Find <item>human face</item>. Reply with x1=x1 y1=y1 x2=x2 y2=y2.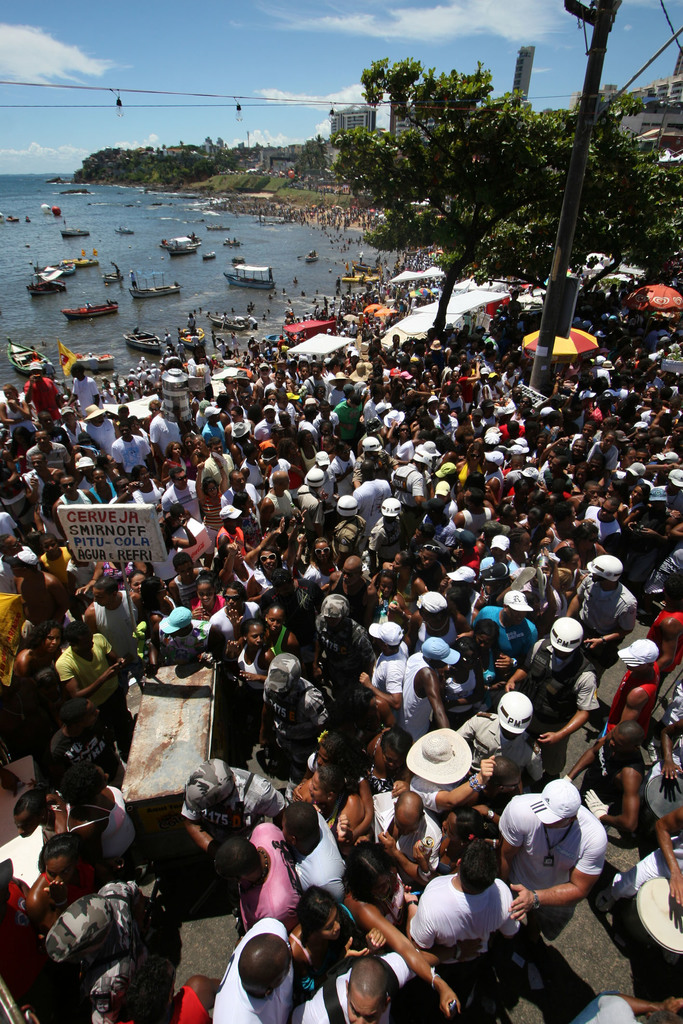
x1=231 y1=410 x2=240 y2=422.
